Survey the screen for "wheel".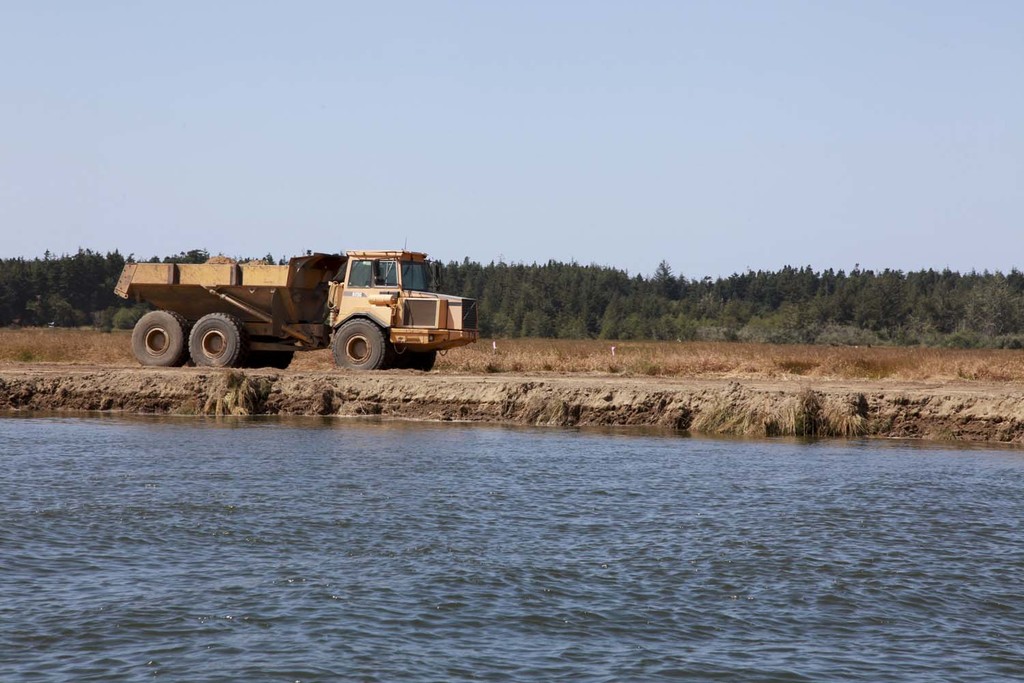
Survey found: x1=185 y1=309 x2=244 y2=372.
